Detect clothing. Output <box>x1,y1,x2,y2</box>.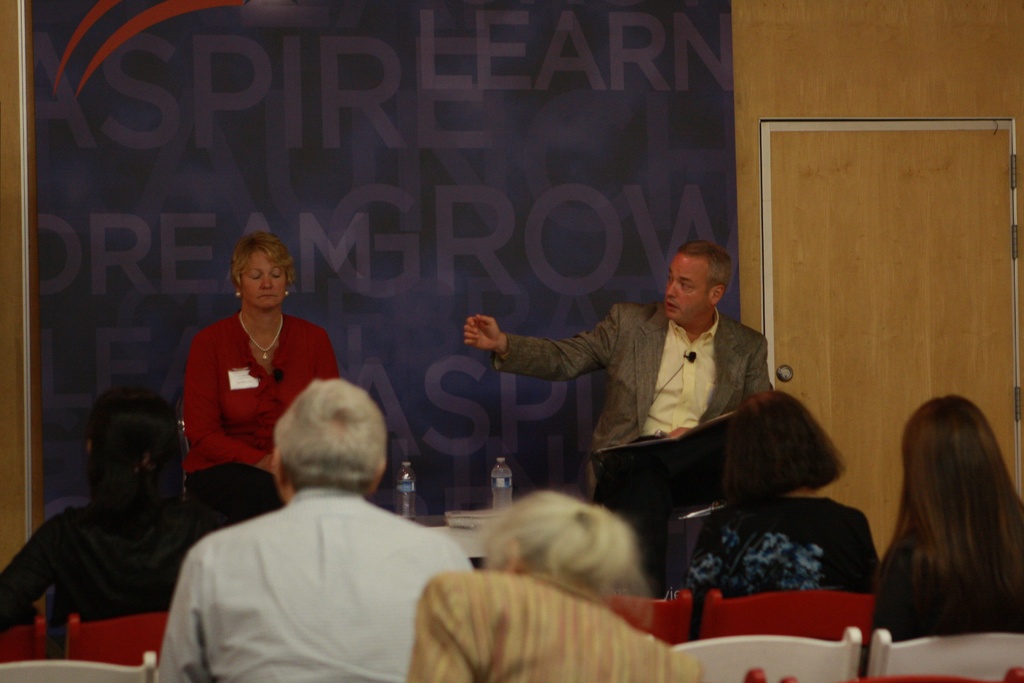
<box>1,498,184,657</box>.
